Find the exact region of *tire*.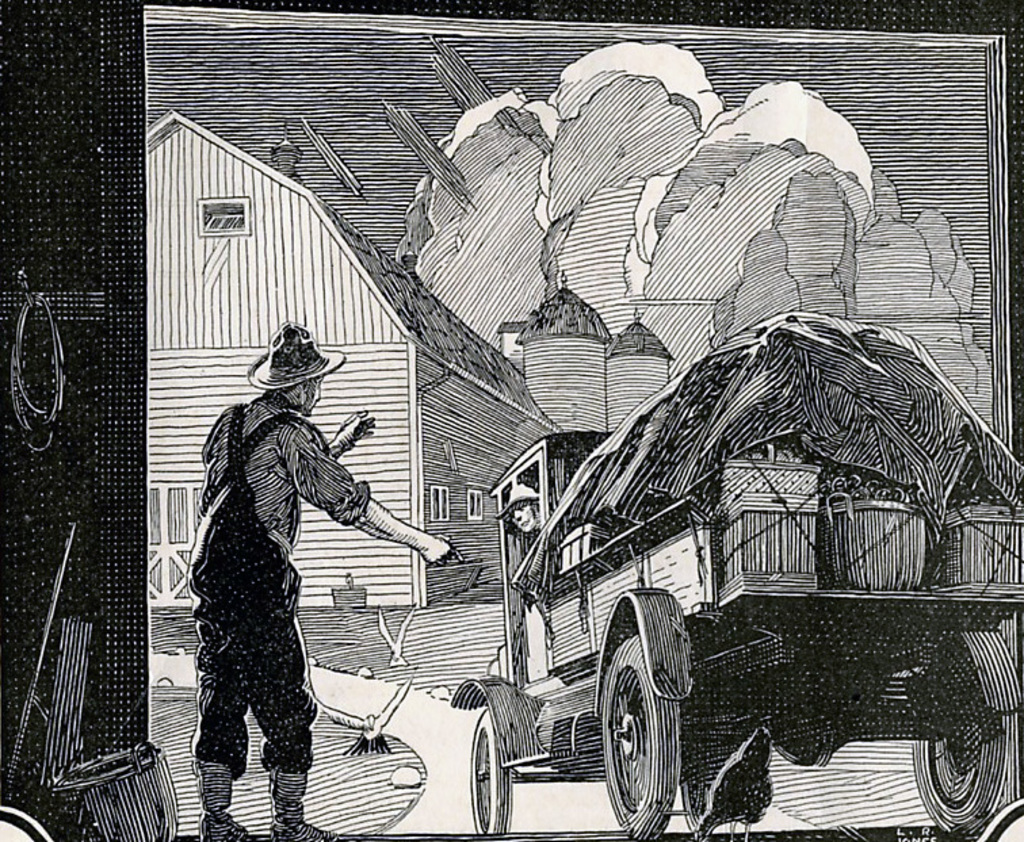
Exact region: {"left": 914, "top": 619, "right": 1020, "bottom": 835}.
